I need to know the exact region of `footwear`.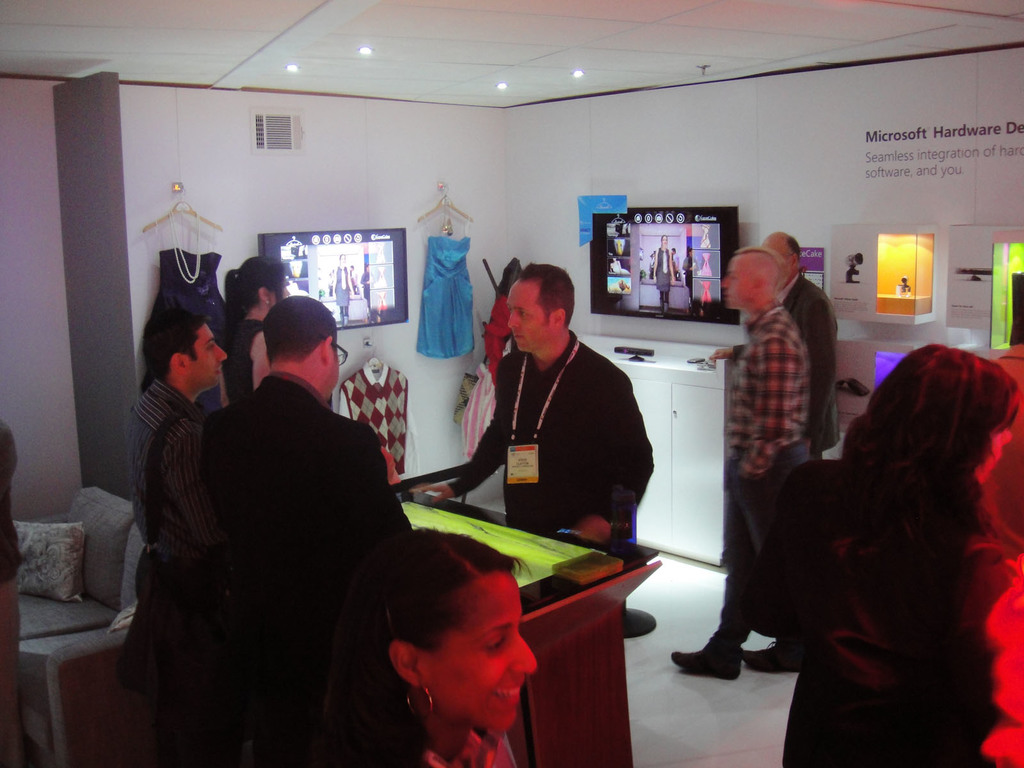
Region: bbox=(737, 641, 803, 677).
